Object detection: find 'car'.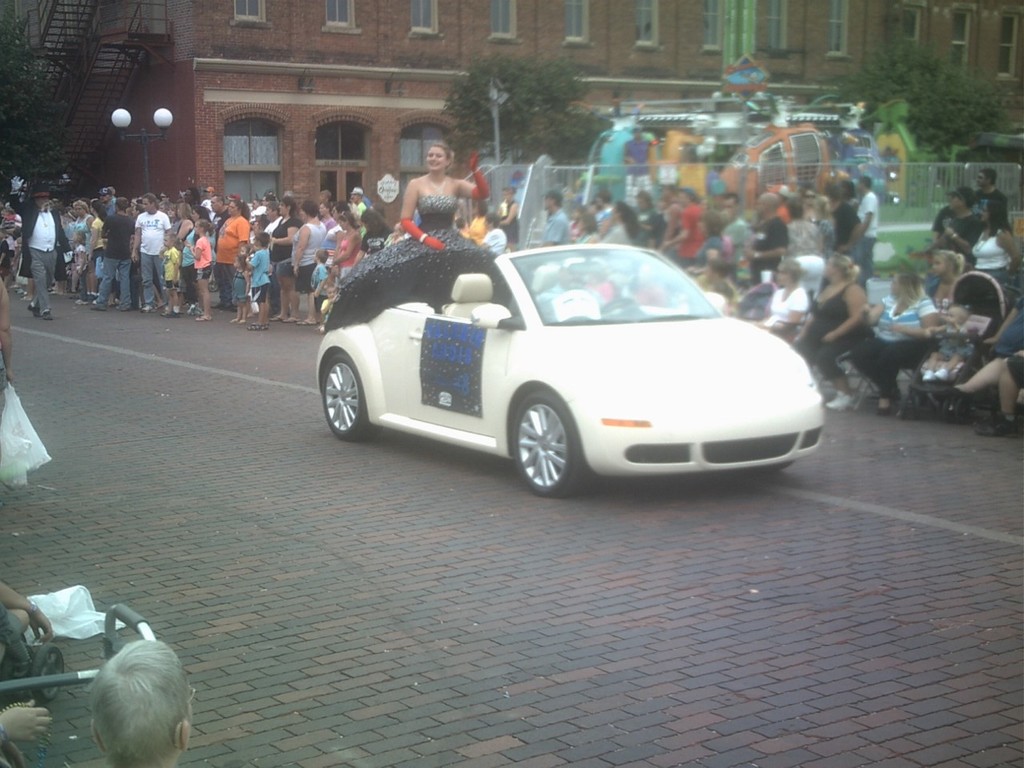
left=315, top=244, right=827, bottom=502.
